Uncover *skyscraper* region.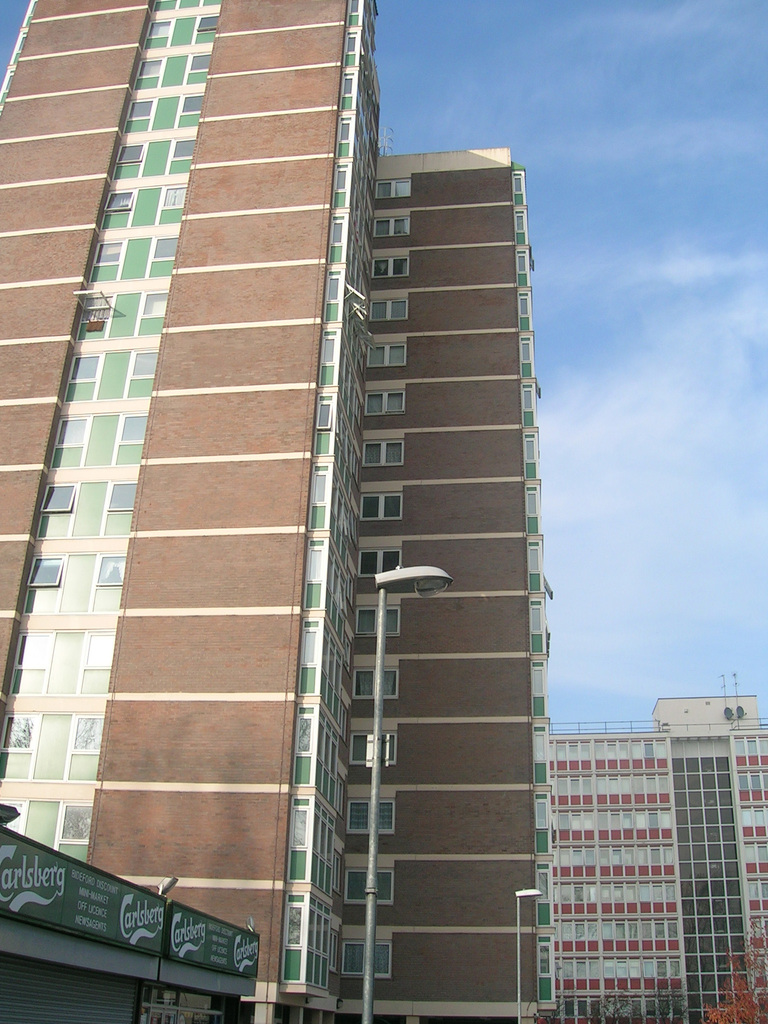
Uncovered: region(545, 700, 762, 1020).
